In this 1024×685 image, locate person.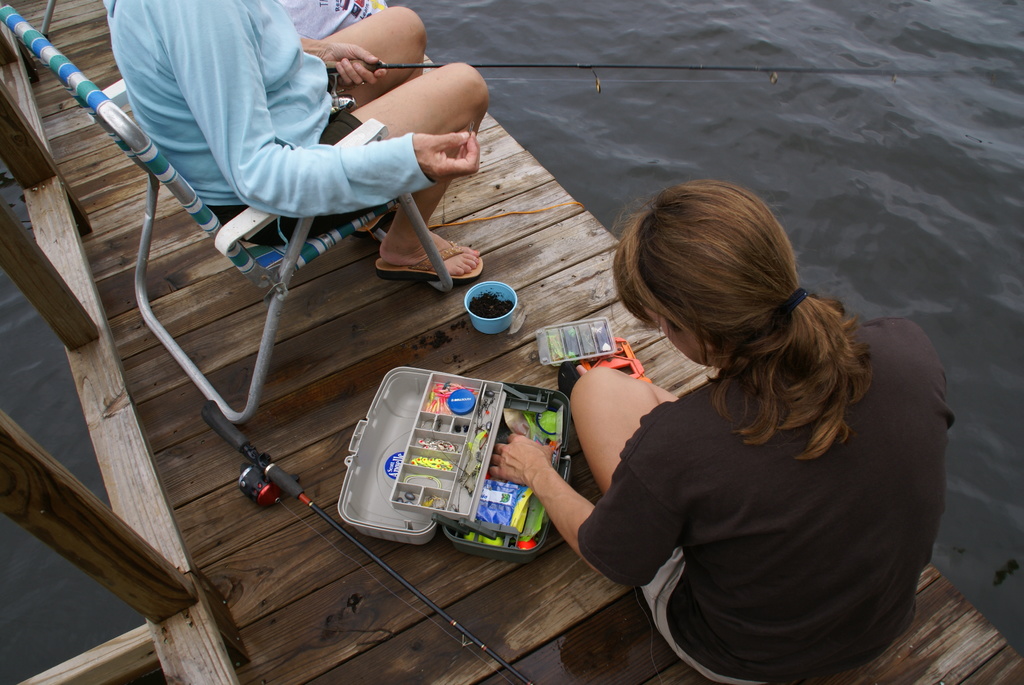
Bounding box: region(488, 185, 956, 684).
